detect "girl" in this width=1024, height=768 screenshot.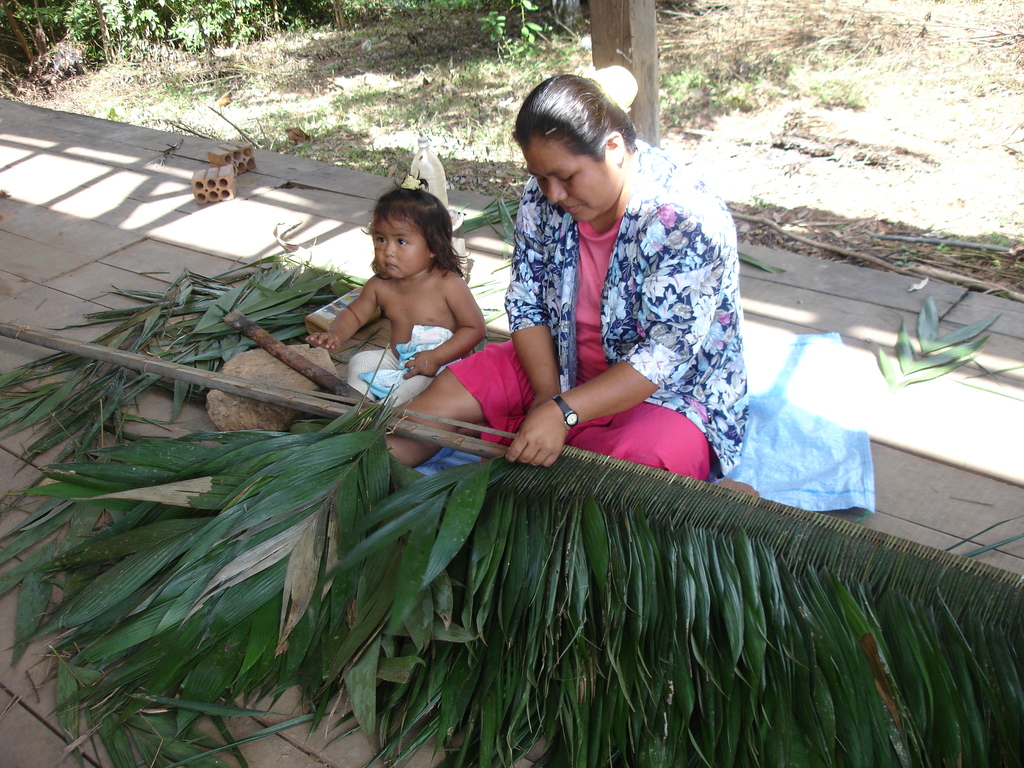
Detection: BBox(302, 169, 486, 408).
